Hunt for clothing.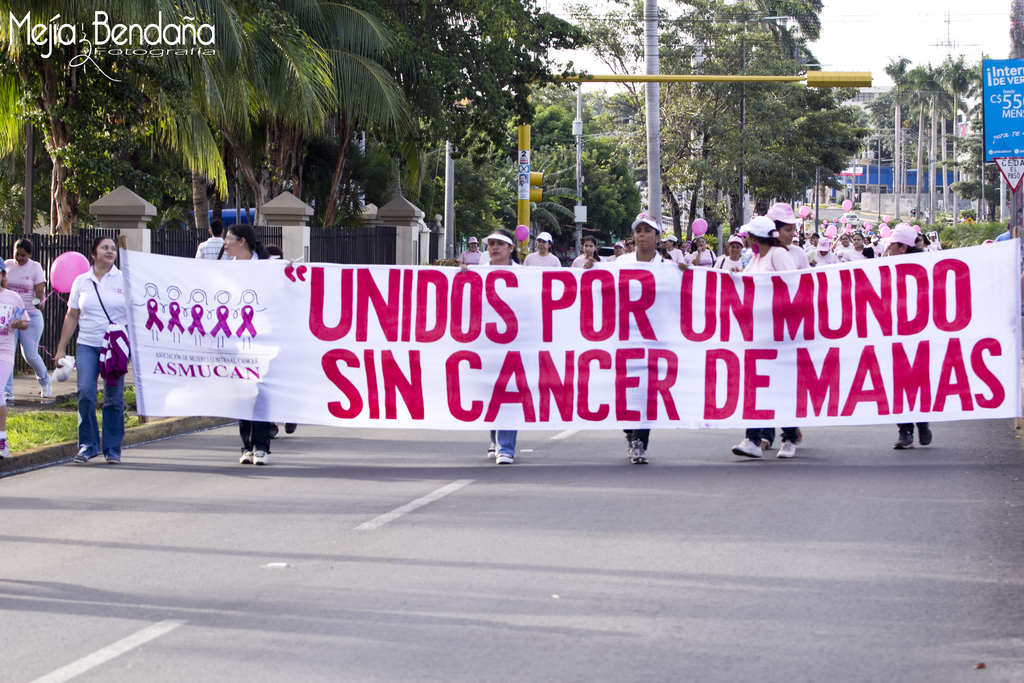
Hunted down at [189, 231, 237, 262].
